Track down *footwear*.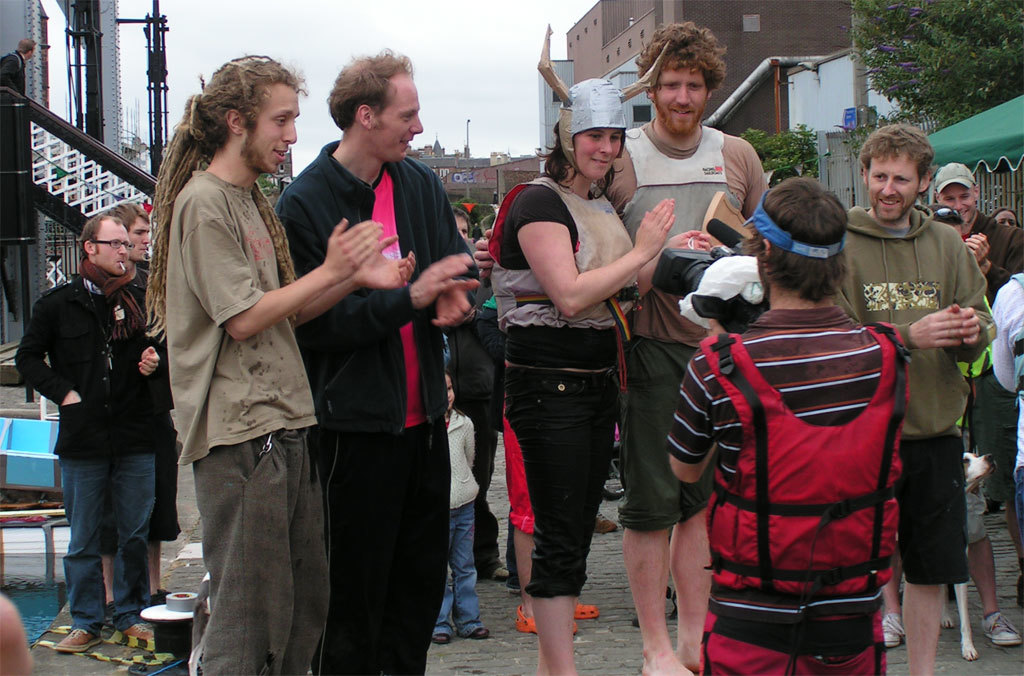
Tracked to {"left": 602, "top": 476, "right": 621, "bottom": 497}.
